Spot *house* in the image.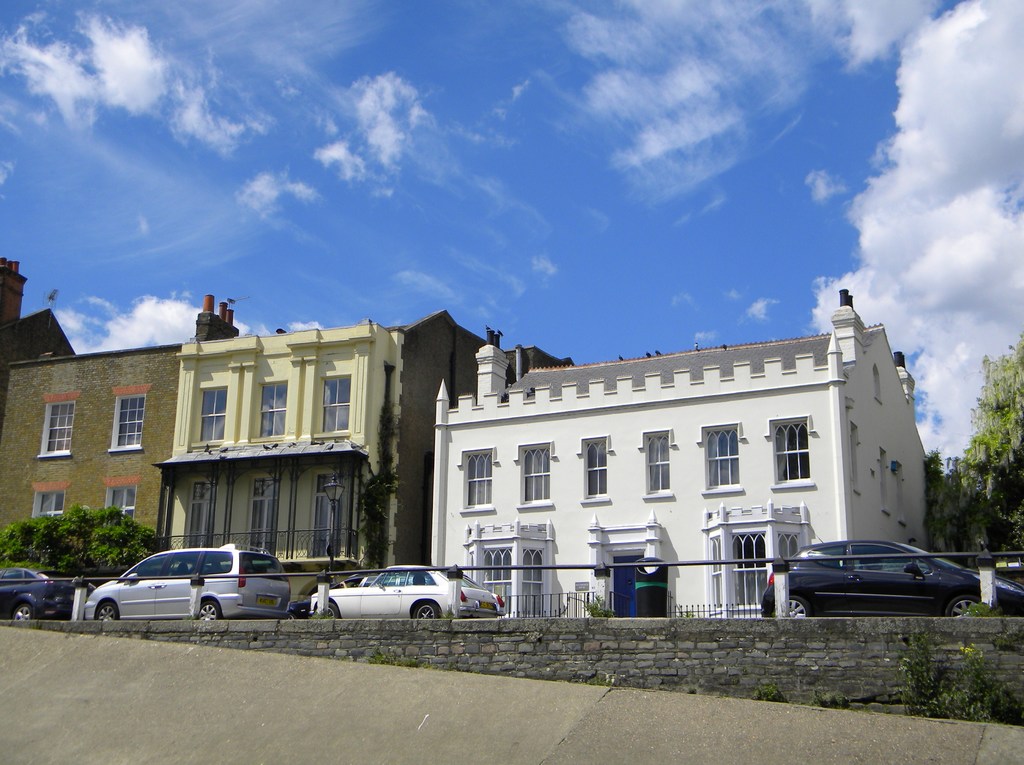
*house* found at region(148, 303, 579, 615).
